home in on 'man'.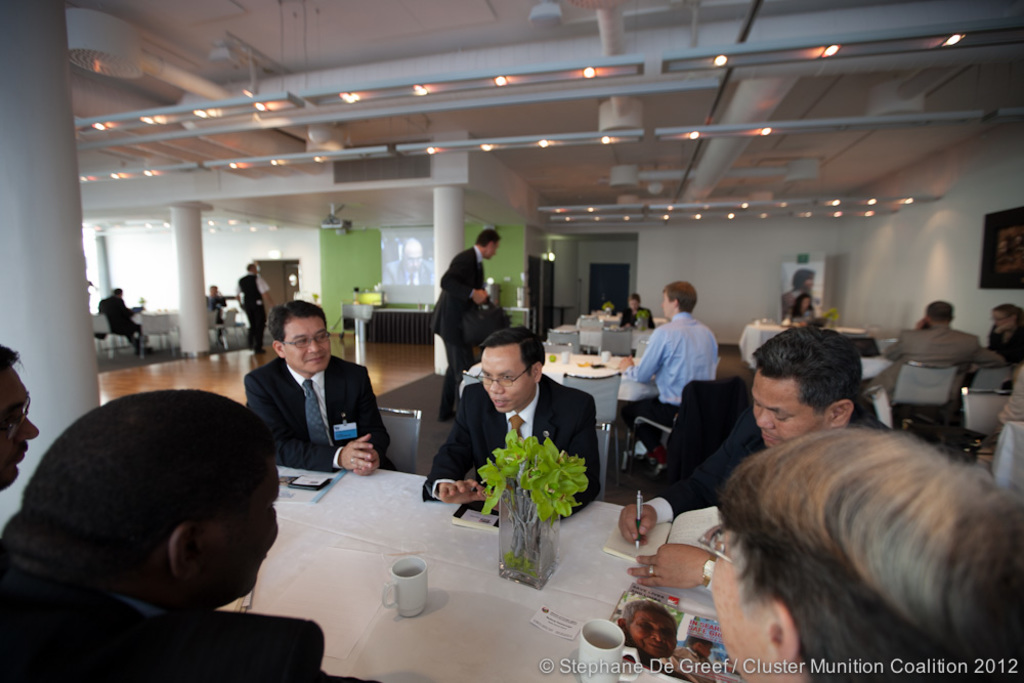
Homed in at [616,291,655,330].
